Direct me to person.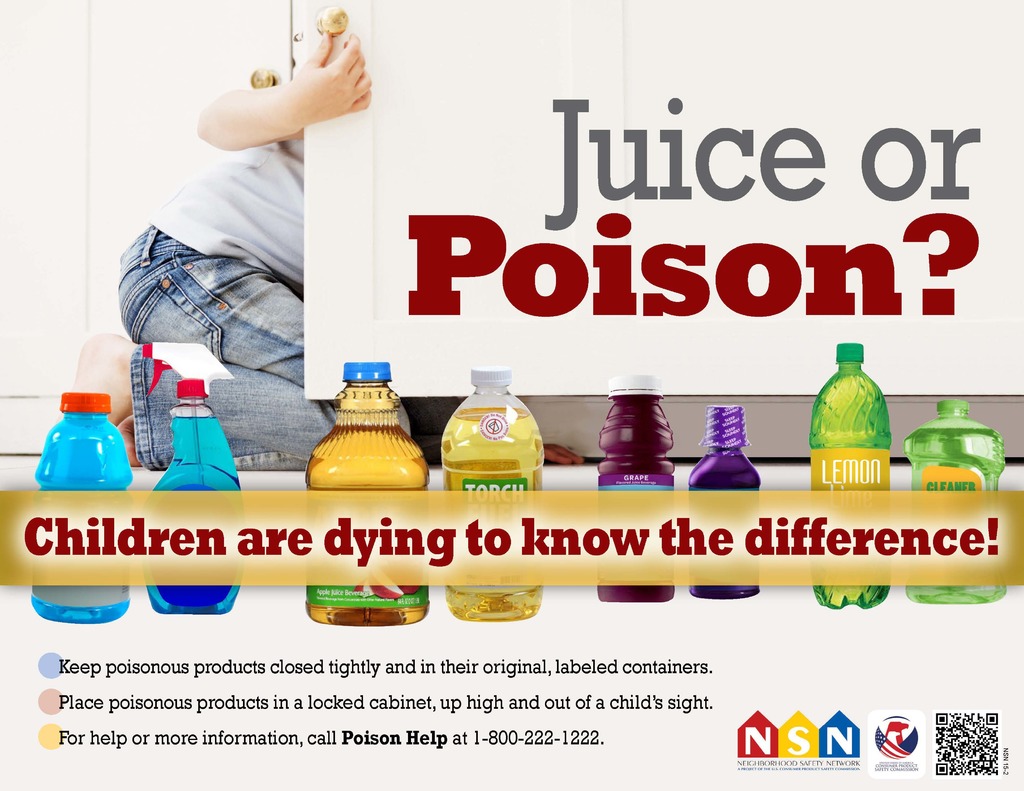
Direction: crop(69, 28, 413, 471).
